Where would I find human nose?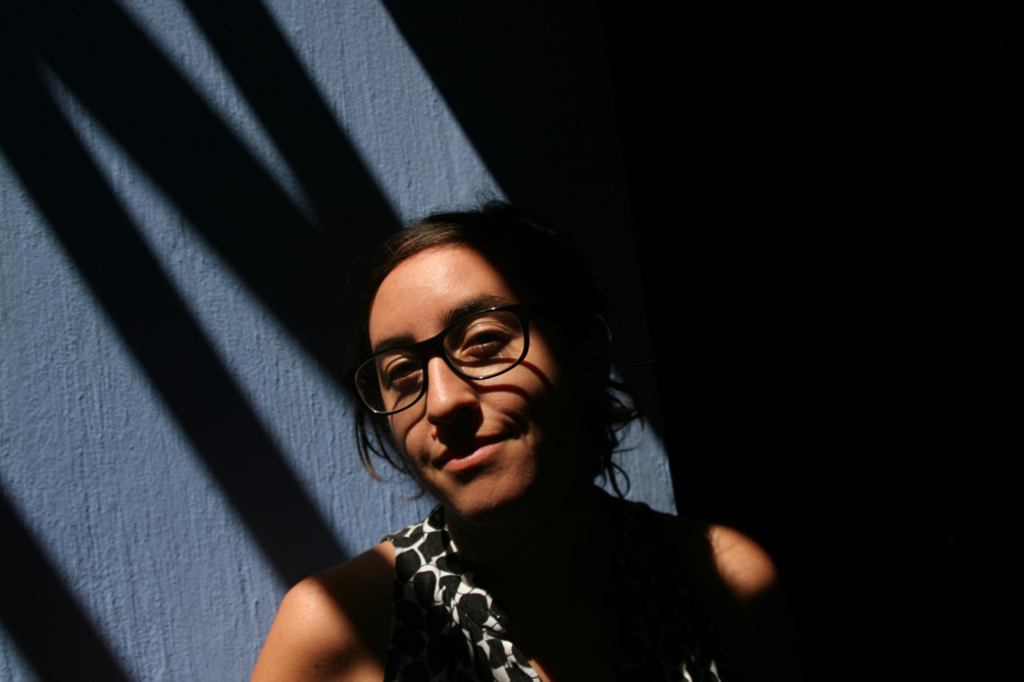
At [left=425, top=359, right=477, bottom=425].
